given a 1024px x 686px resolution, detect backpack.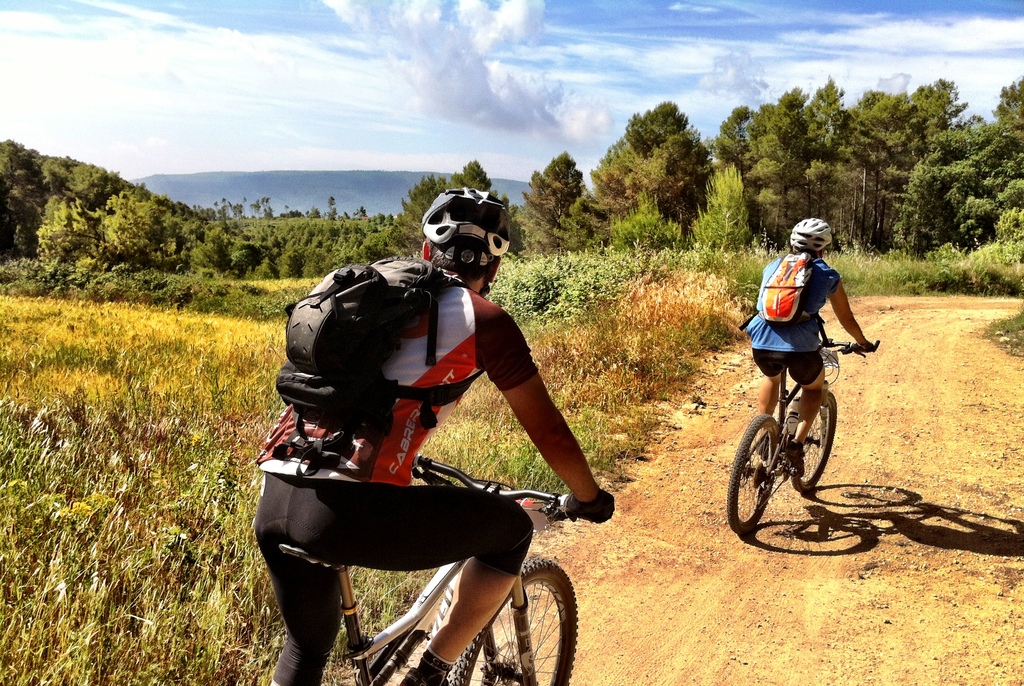
[x1=759, y1=250, x2=820, y2=320].
